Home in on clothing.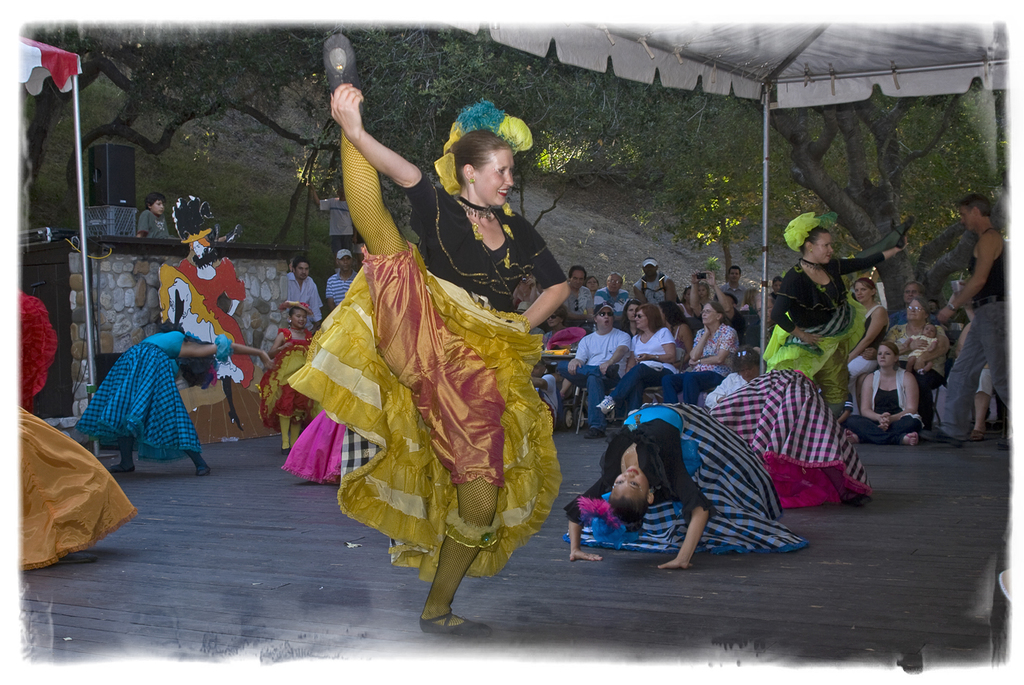
Homed in at [908, 331, 934, 368].
